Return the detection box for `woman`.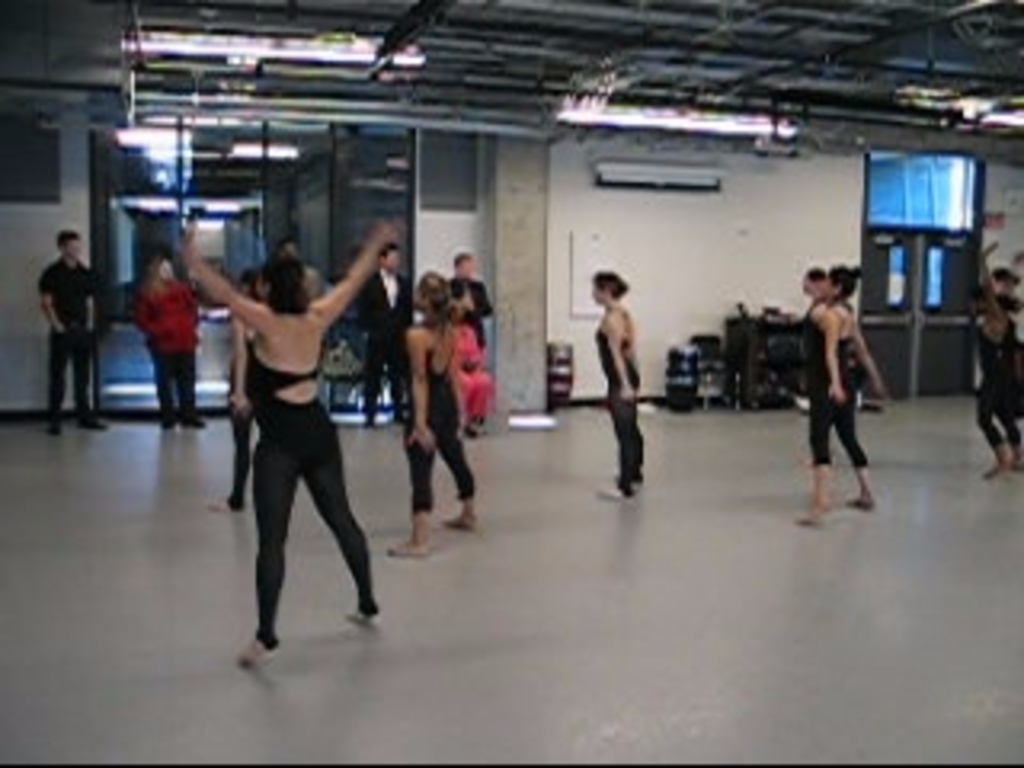
787,262,886,522.
